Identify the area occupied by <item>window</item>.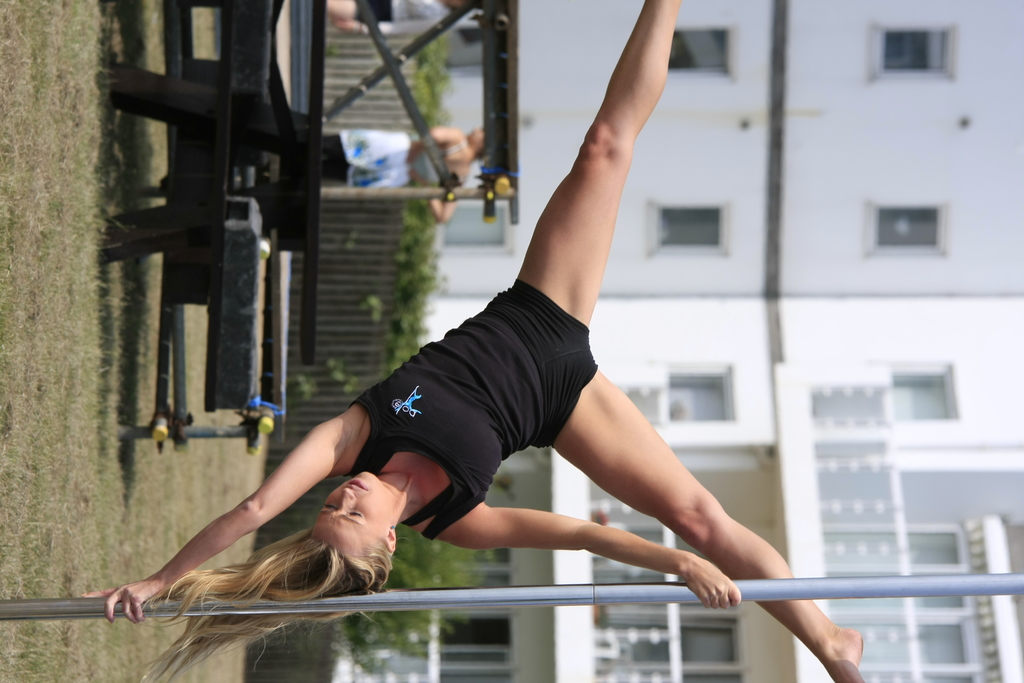
Area: locate(666, 371, 737, 425).
